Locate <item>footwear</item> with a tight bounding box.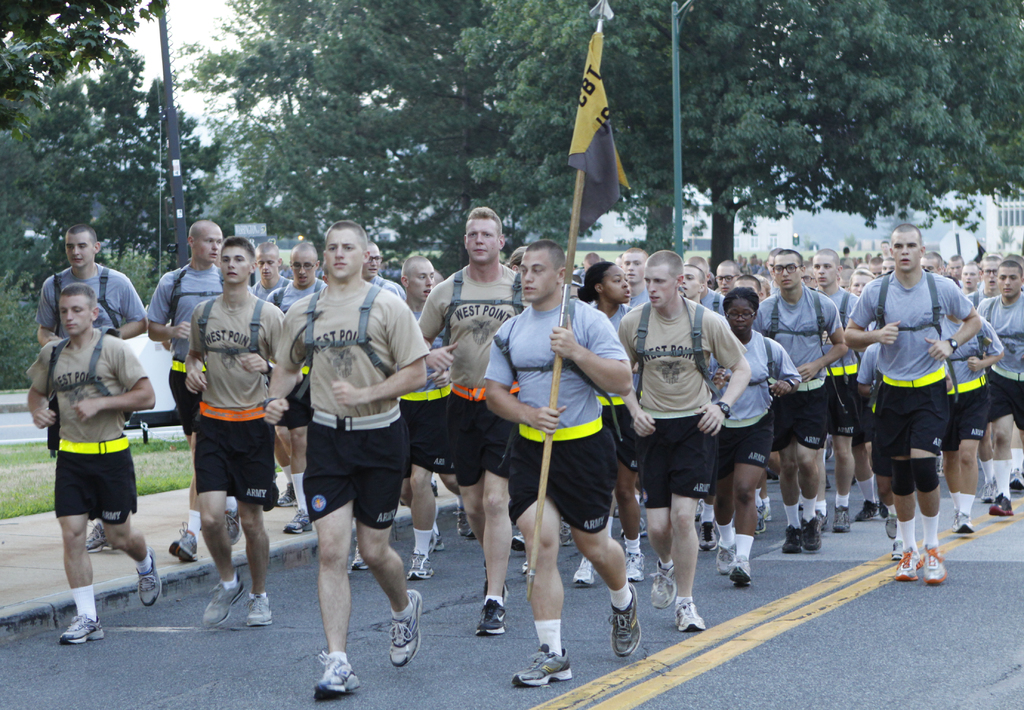
390/590/421/665.
